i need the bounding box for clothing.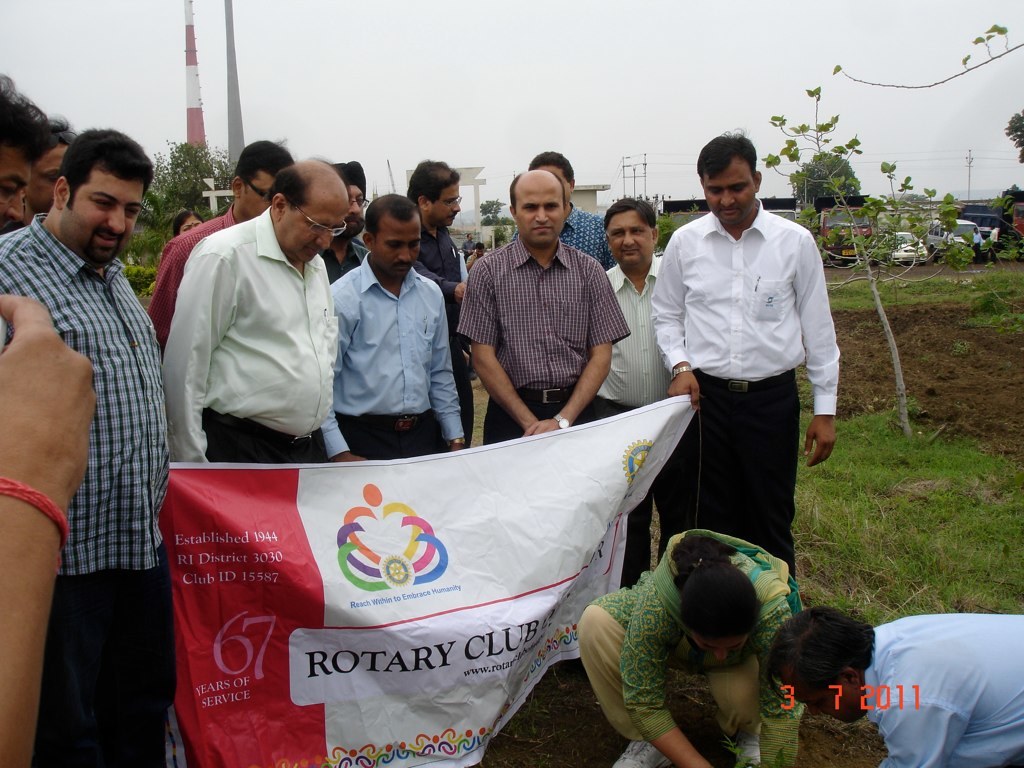
Here it is: (left=872, top=590, right=1019, bottom=767).
